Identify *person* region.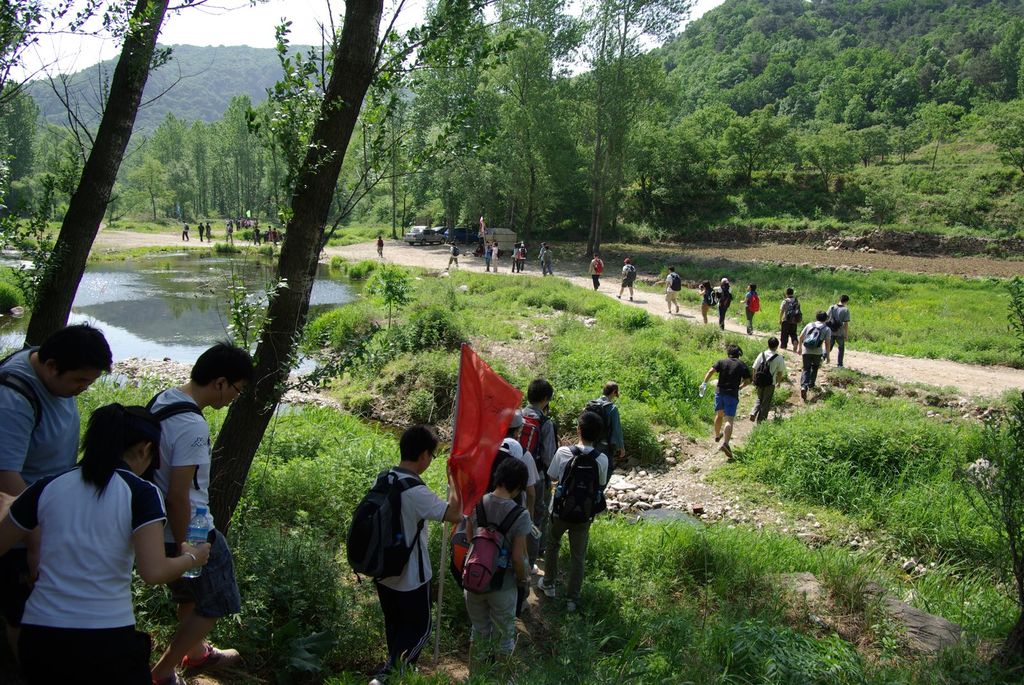
Region: x1=222 y1=217 x2=234 y2=245.
